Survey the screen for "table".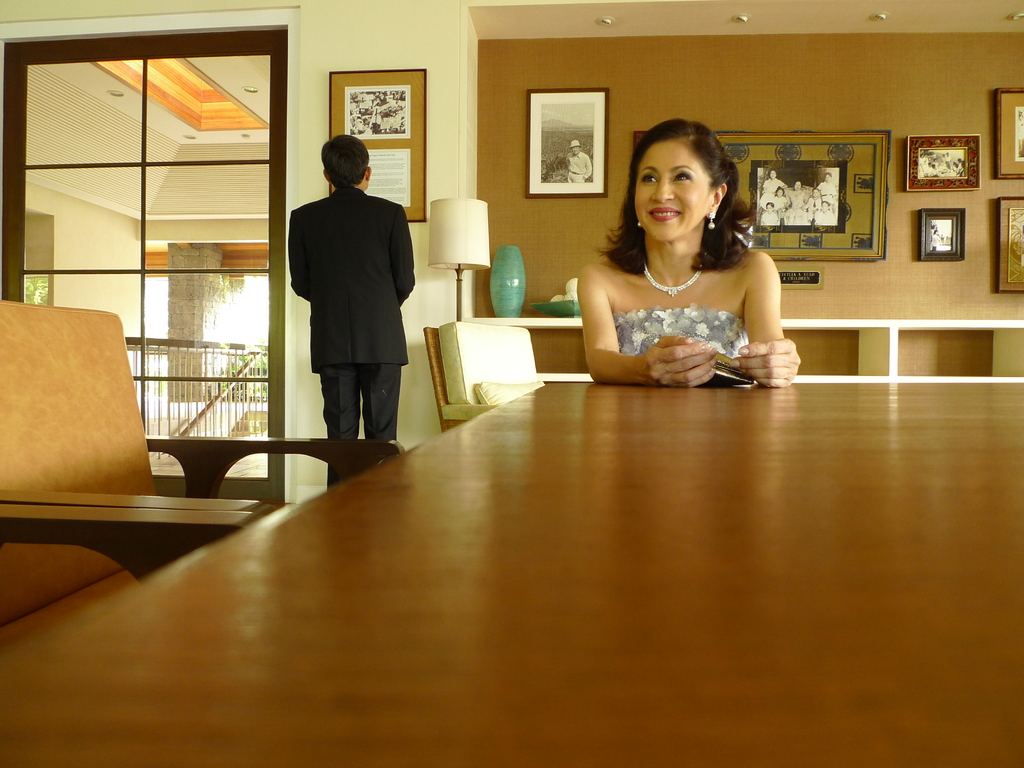
Survey found: [0,378,1021,767].
